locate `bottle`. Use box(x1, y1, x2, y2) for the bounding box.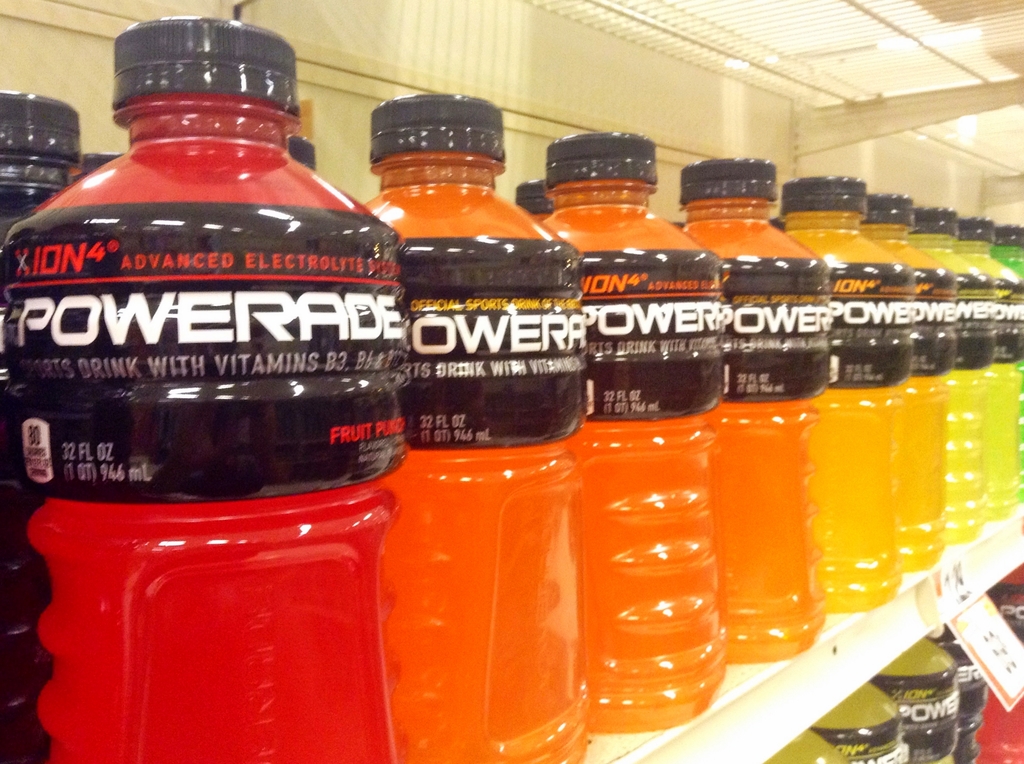
box(776, 177, 905, 610).
